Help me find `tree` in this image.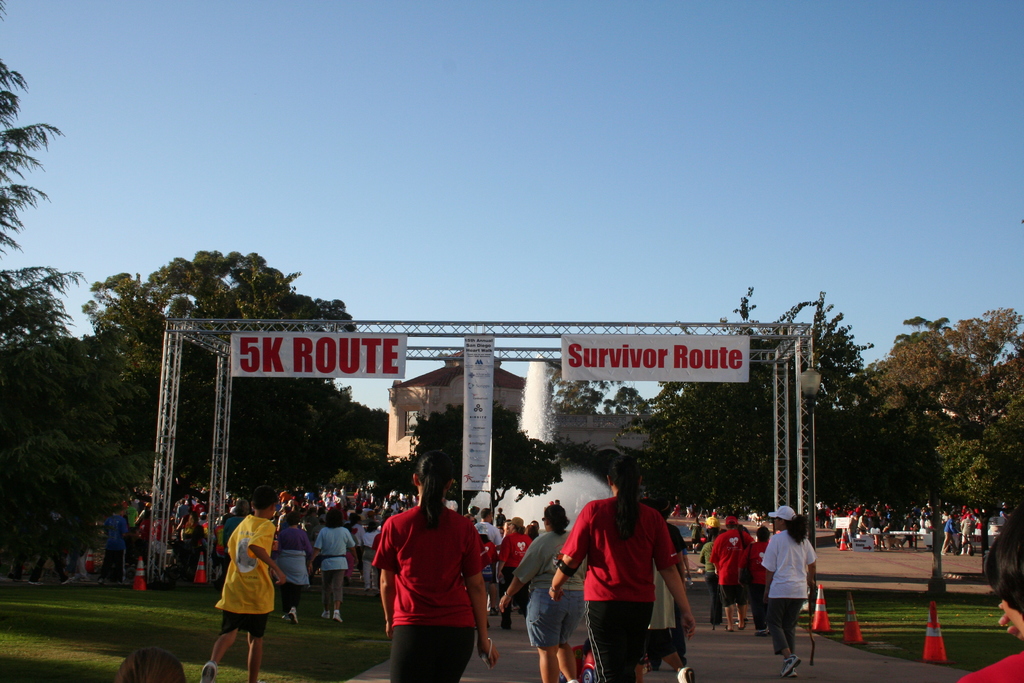
Found it: [890,311,952,345].
